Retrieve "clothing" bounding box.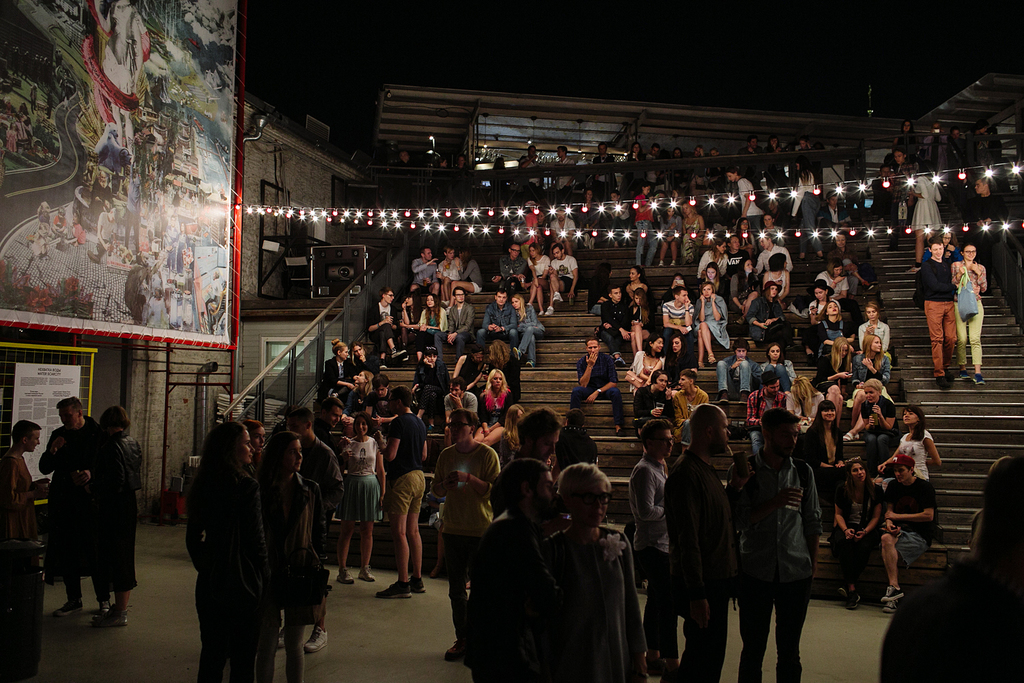
Bounding box: [51, 430, 141, 600].
